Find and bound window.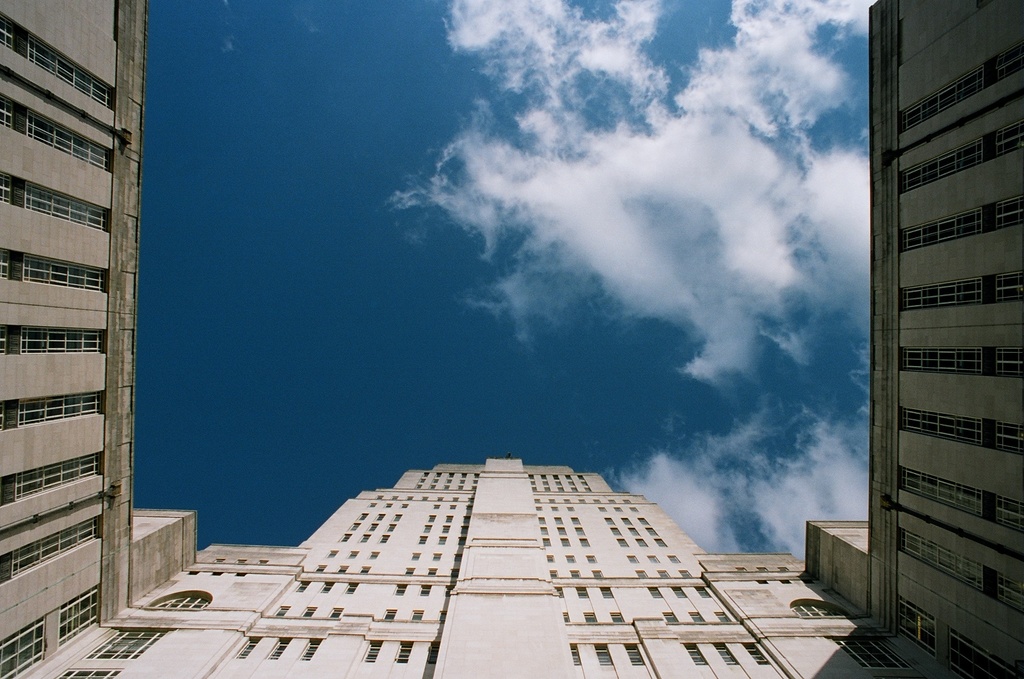
Bound: (901,121,1023,188).
